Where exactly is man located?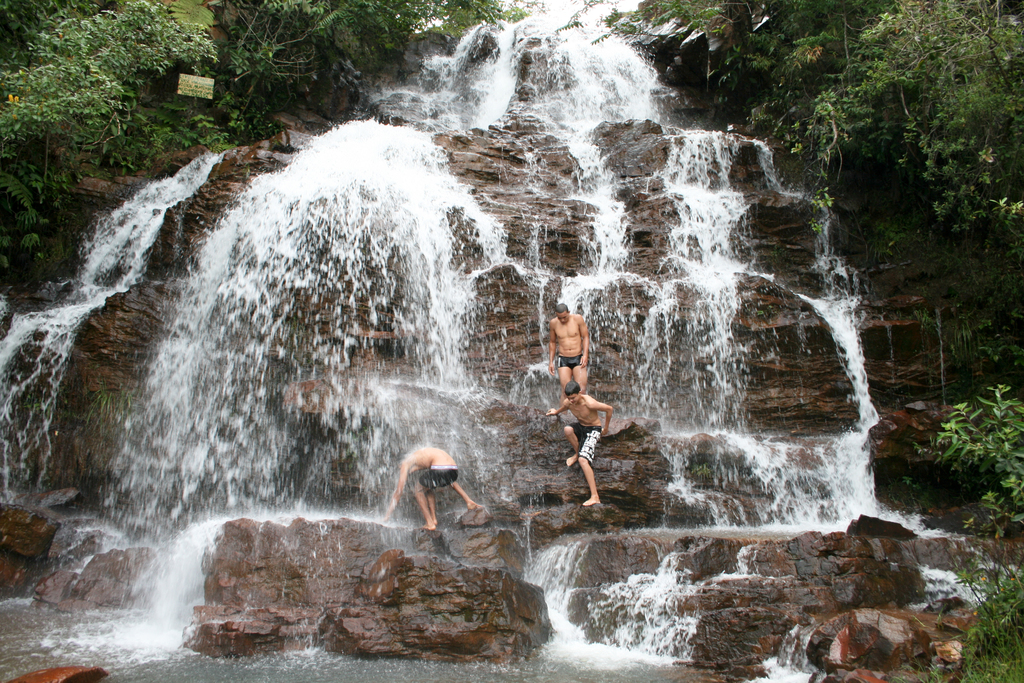
Its bounding box is <box>378,441,479,526</box>.
